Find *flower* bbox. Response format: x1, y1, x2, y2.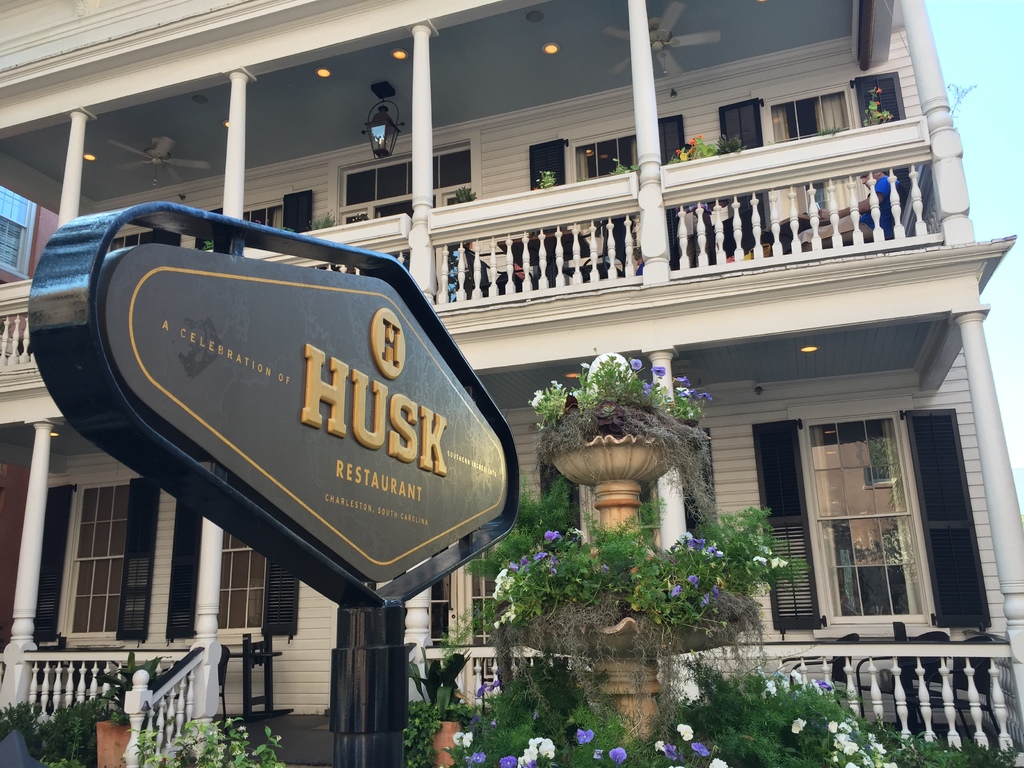
543, 531, 557, 538.
